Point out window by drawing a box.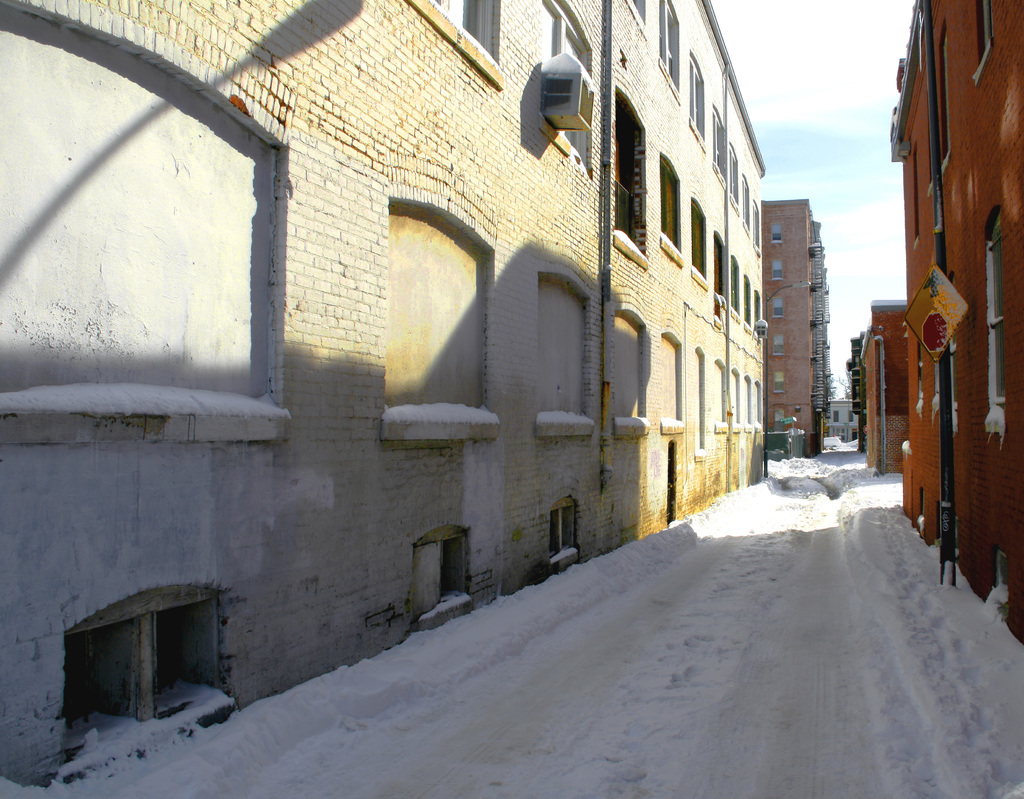
(x1=625, y1=1, x2=647, y2=36).
